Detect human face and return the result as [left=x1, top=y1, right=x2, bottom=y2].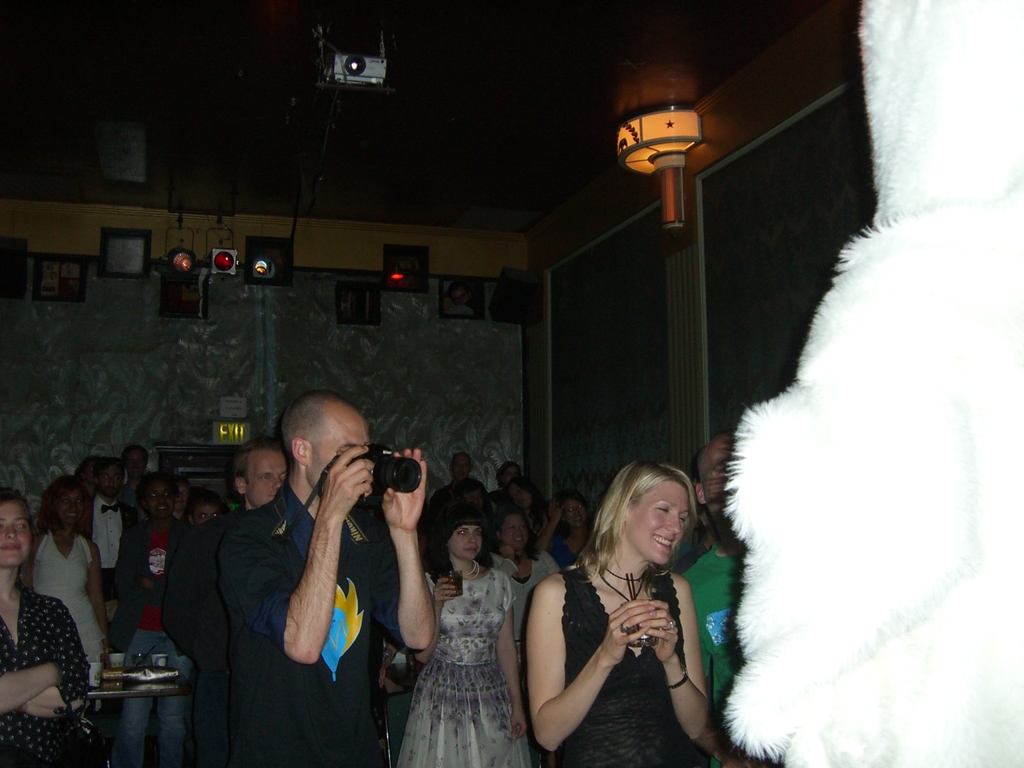
[left=84, top=467, right=108, bottom=488].
